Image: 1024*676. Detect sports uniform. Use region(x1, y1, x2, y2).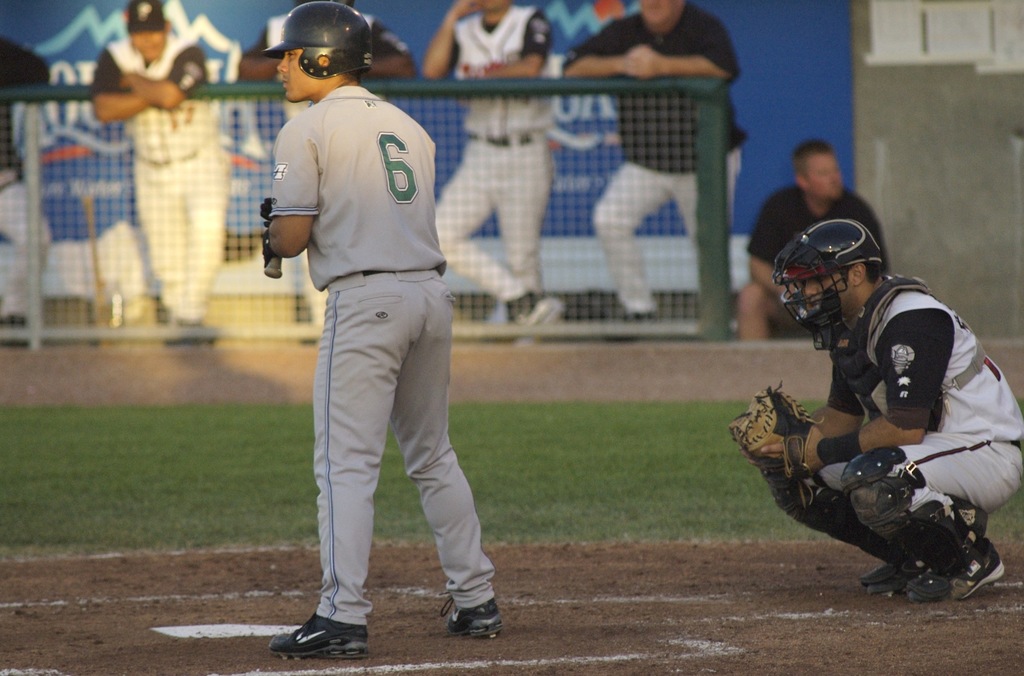
region(729, 221, 1023, 599).
